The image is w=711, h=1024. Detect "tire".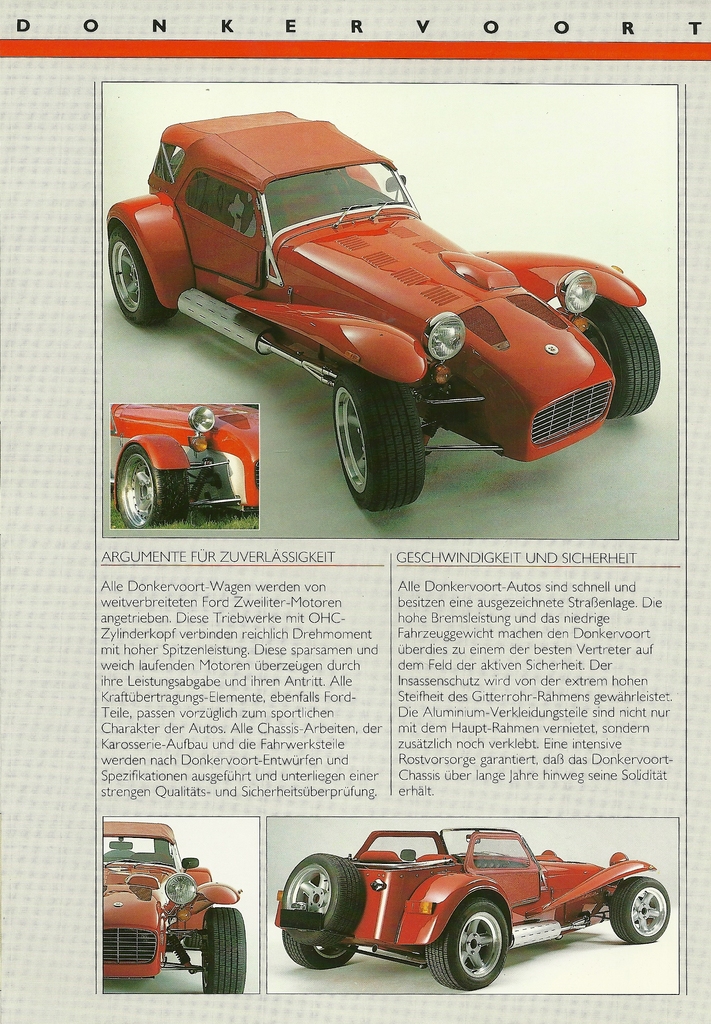
Detection: <region>285, 852, 363, 931</region>.
